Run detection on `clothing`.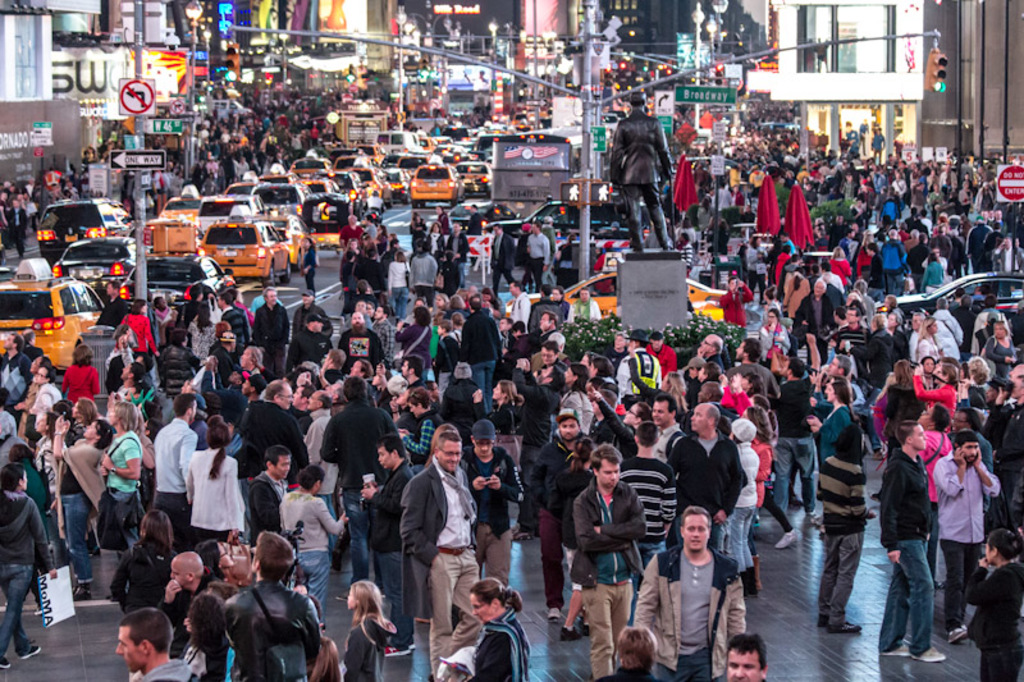
Result: bbox=[0, 407, 22, 450].
